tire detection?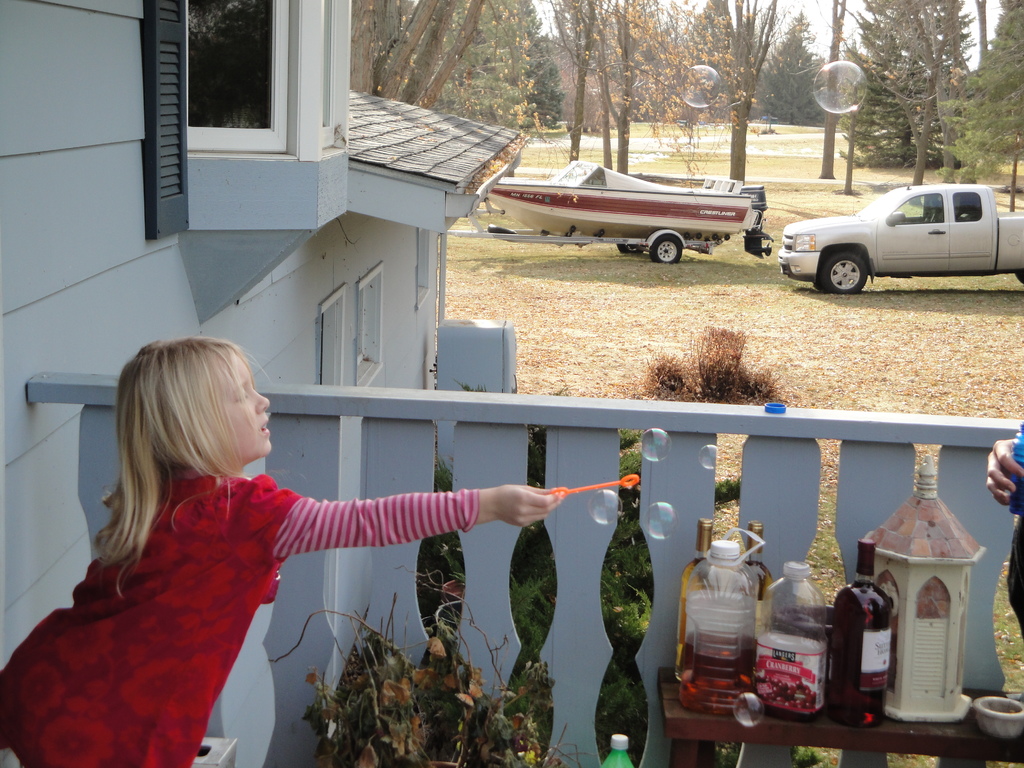
{"x1": 820, "y1": 250, "x2": 866, "y2": 291}
